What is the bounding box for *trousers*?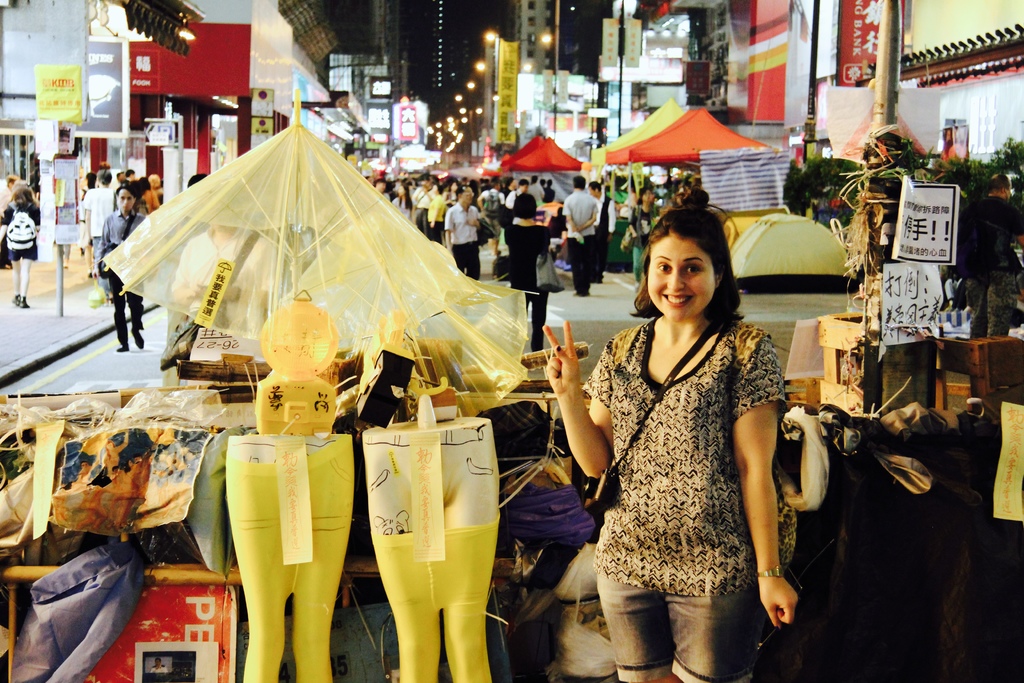
bbox=[224, 432, 355, 682].
